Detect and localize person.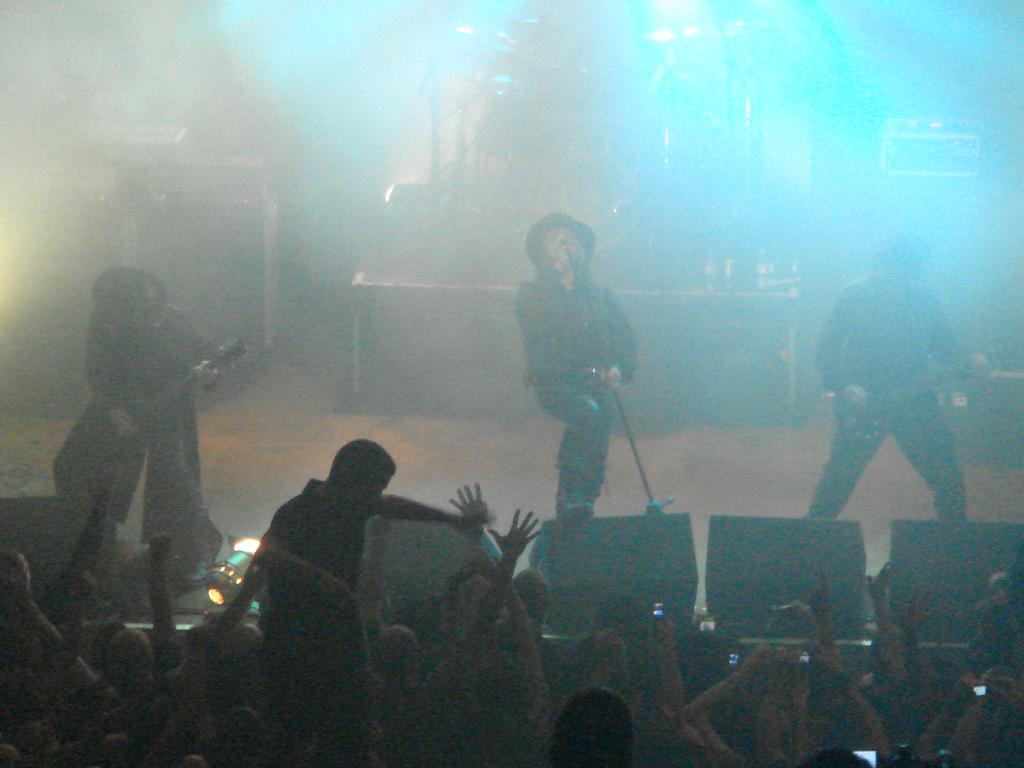
Localized at bbox=(56, 244, 232, 664).
